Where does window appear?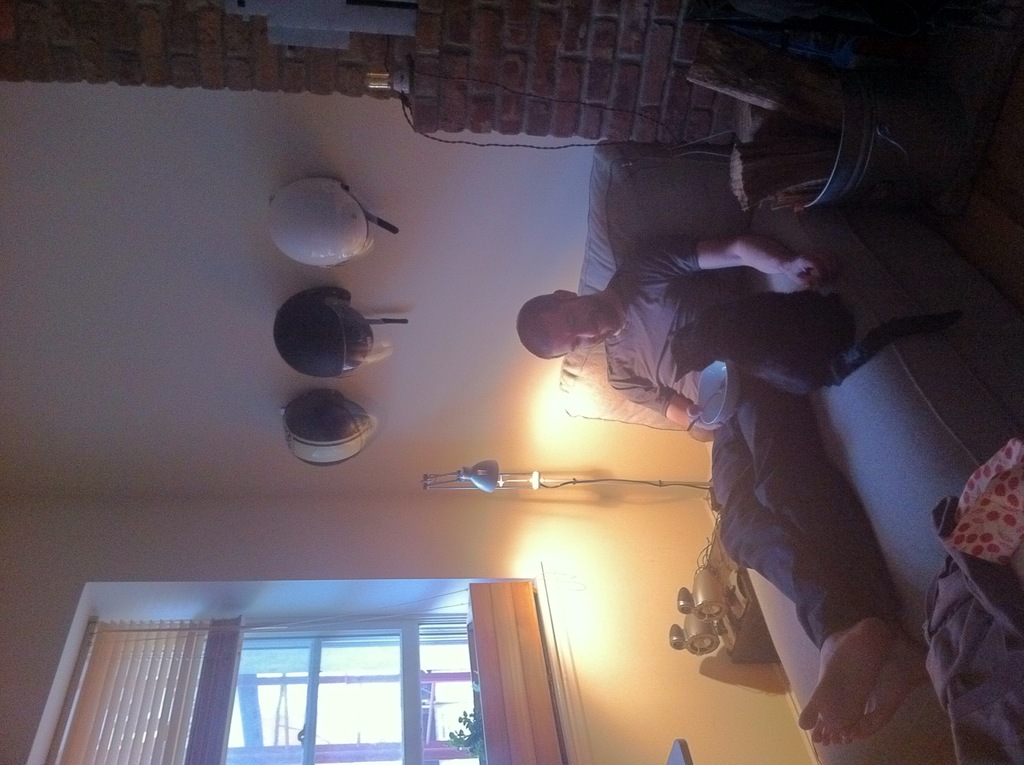
Appears at 158:586:482:746.
